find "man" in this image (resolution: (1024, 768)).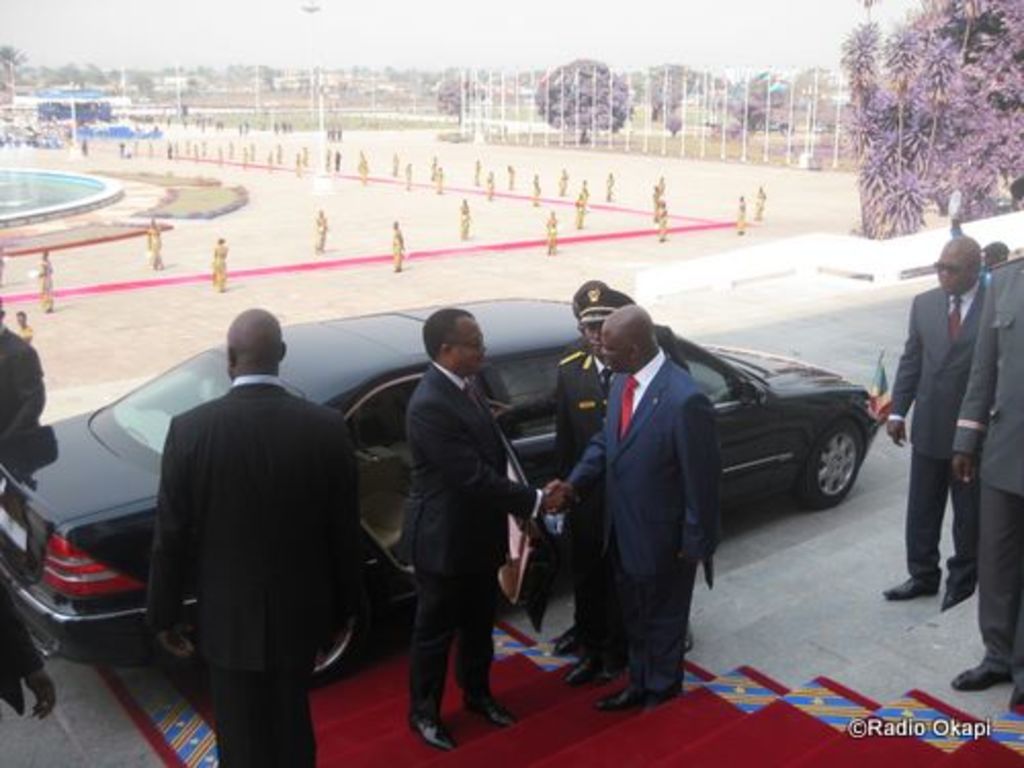
bbox=(506, 164, 516, 186).
